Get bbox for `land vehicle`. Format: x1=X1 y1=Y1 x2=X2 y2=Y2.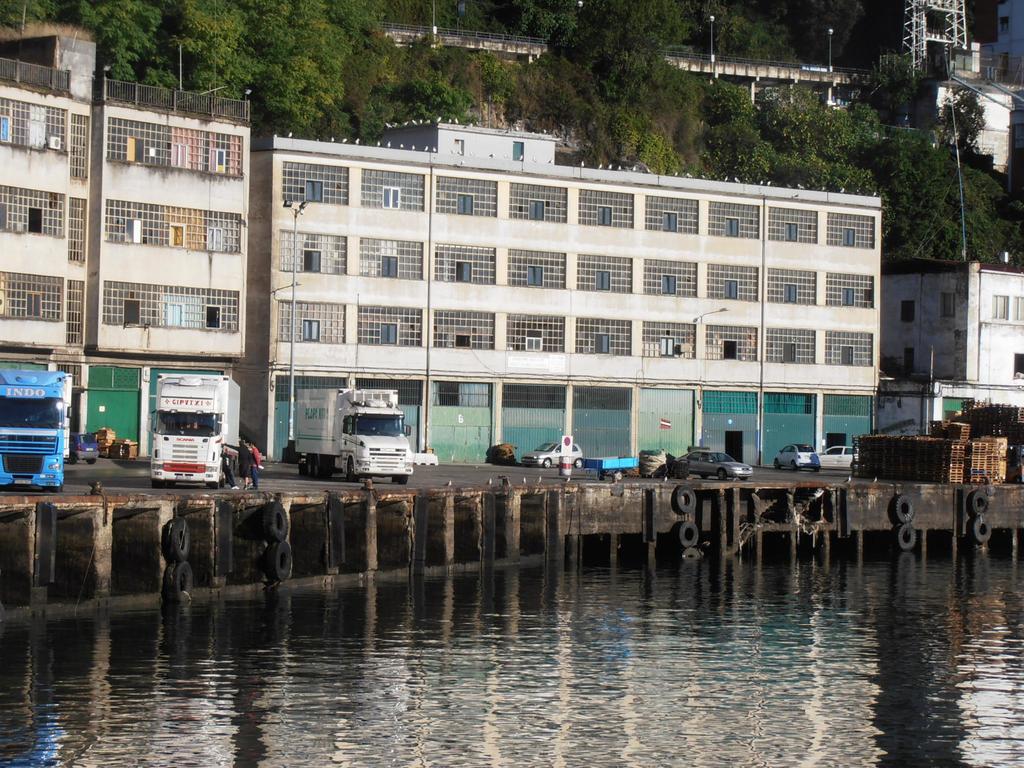
x1=155 y1=373 x2=242 y2=492.
